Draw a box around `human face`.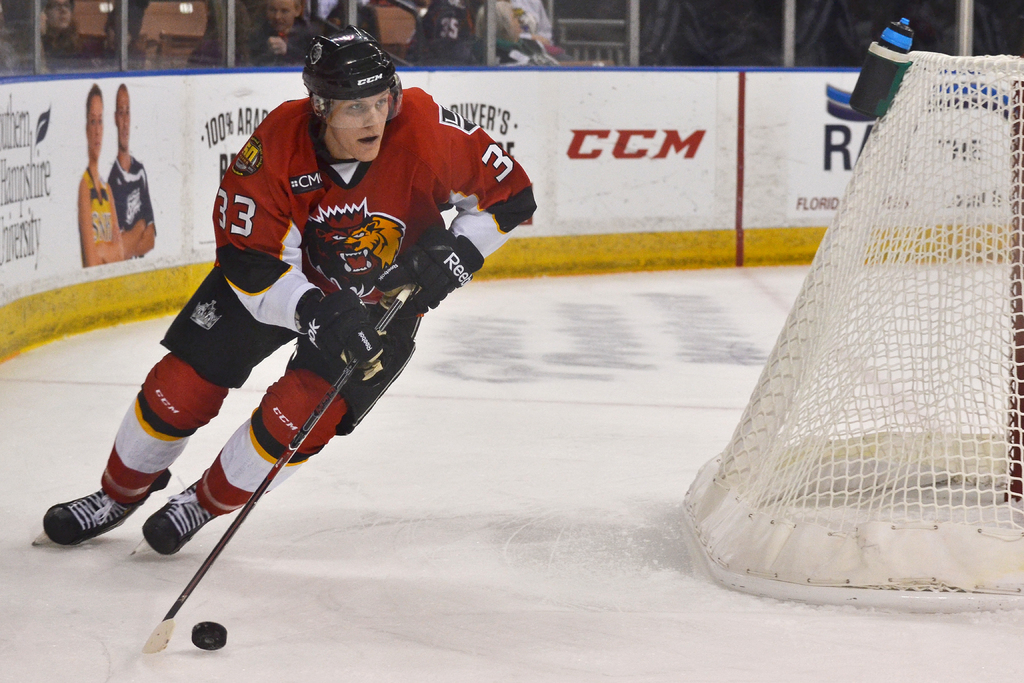
detection(113, 89, 130, 147).
